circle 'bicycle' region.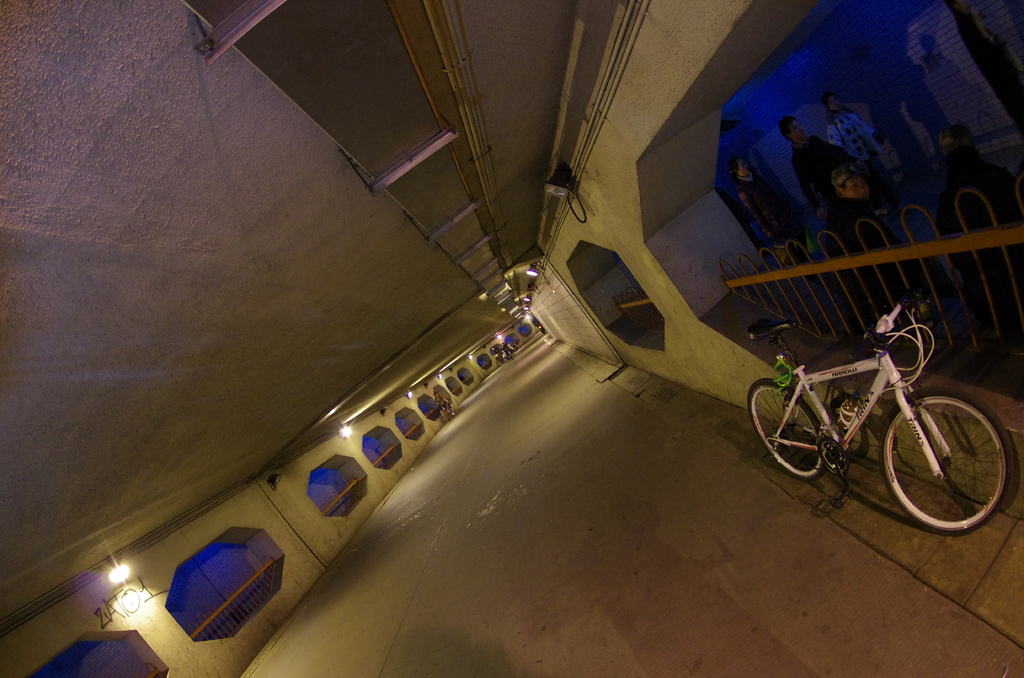
Region: Rect(732, 296, 1004, 533).
